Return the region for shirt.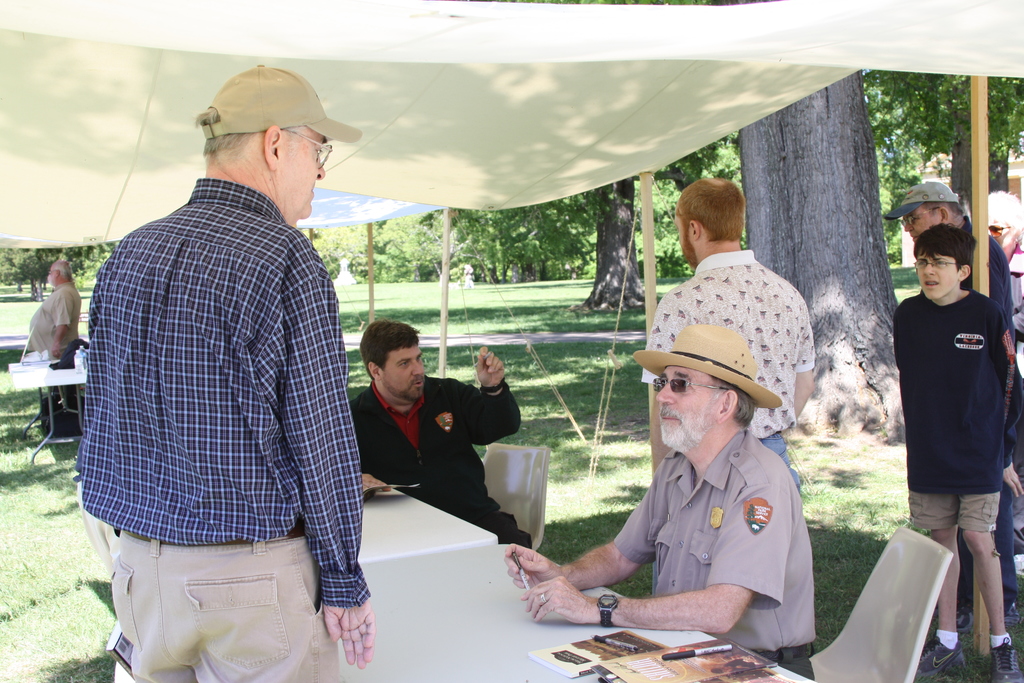
{"left": 28, "top": 281, "right": 83, "bottom": 360}.
